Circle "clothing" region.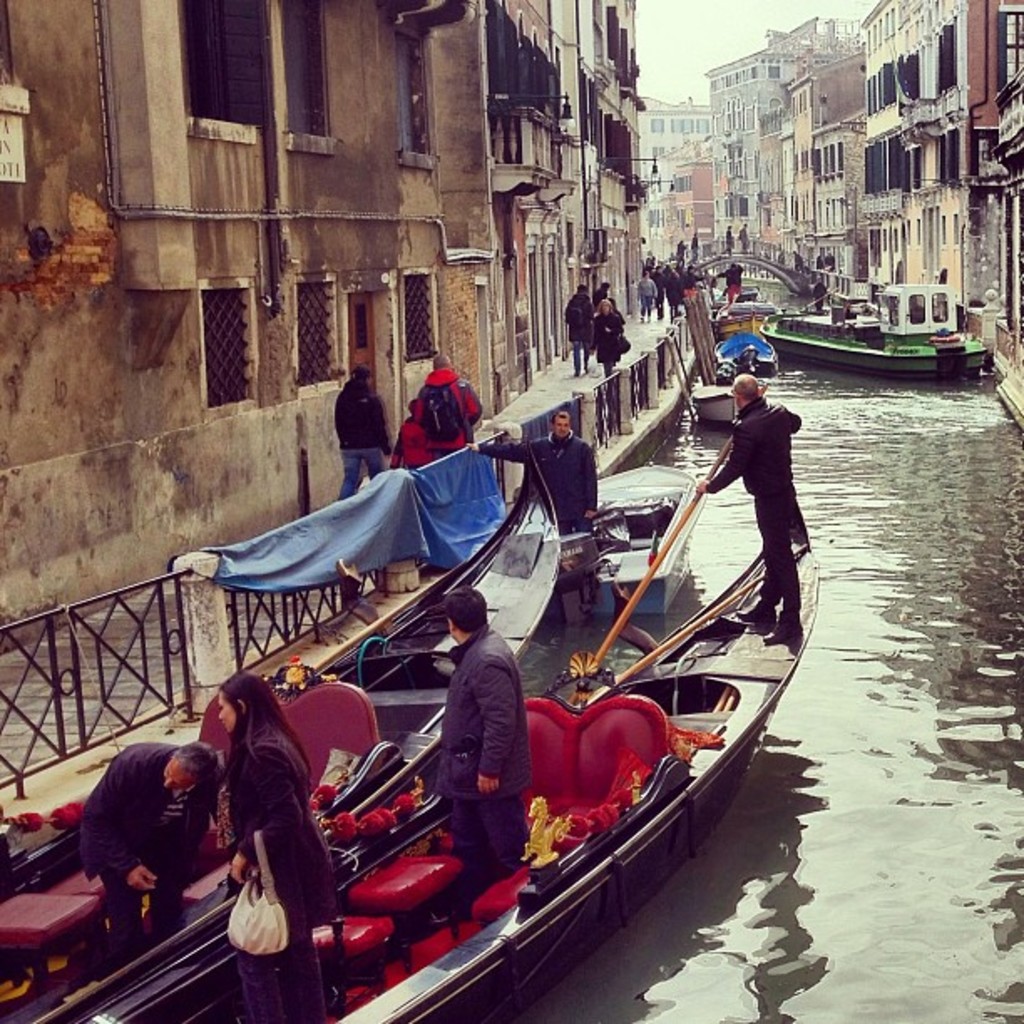
Region: region(688, 258, 703, 279).
